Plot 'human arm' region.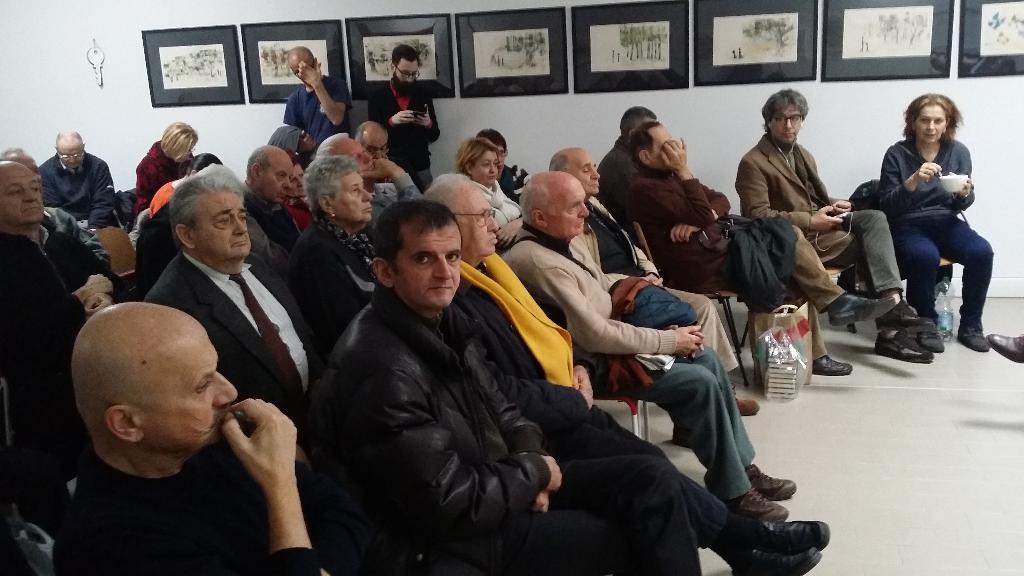
Plotted at x1=497 y1=156 x2=521 y2=186.
